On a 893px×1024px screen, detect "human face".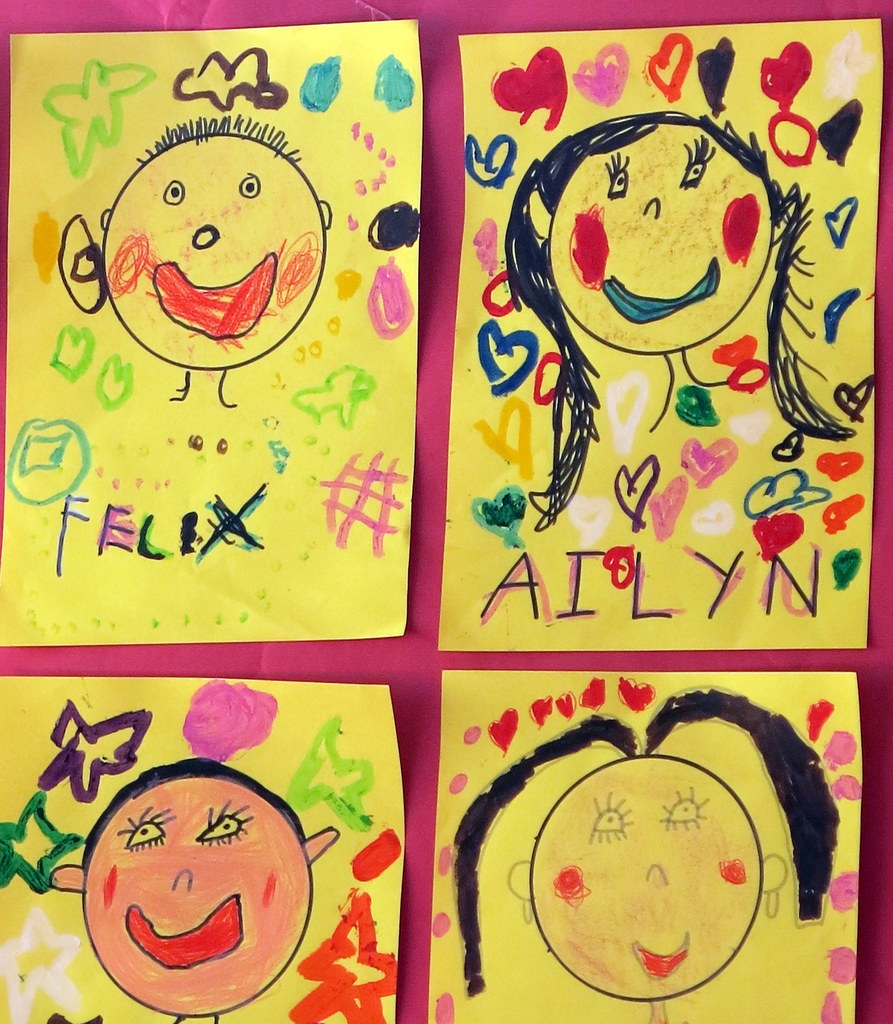
rect(549, 127, 769, 352).
